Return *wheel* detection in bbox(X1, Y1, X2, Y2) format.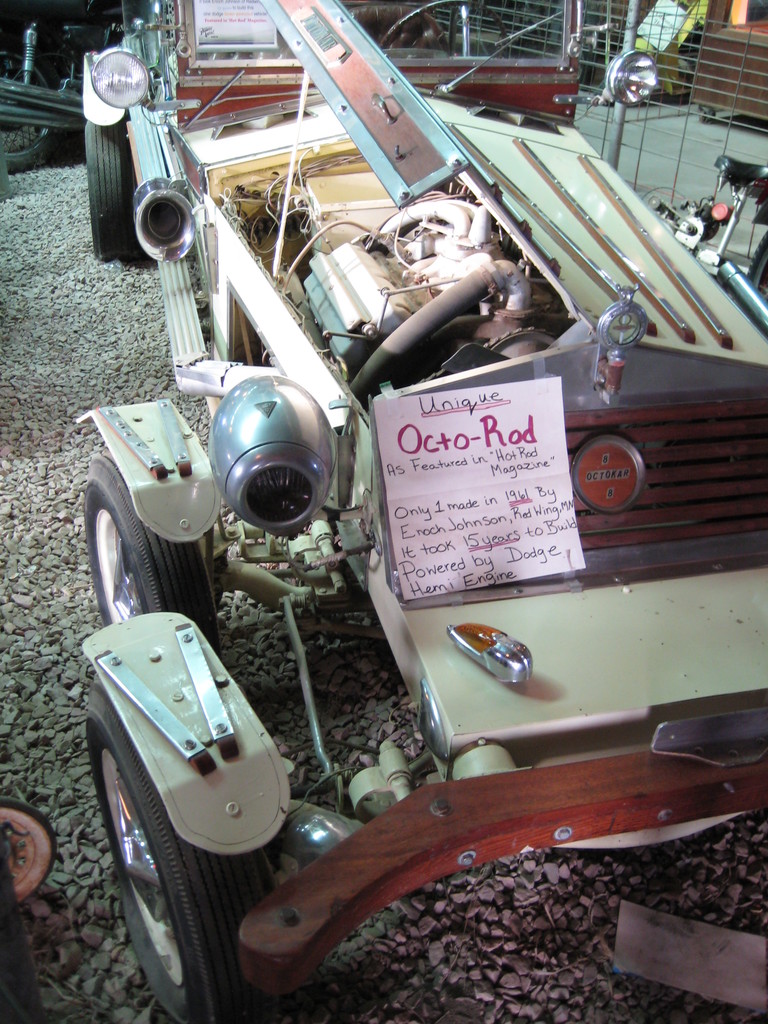
bbox(83, 450, 224, 630).
